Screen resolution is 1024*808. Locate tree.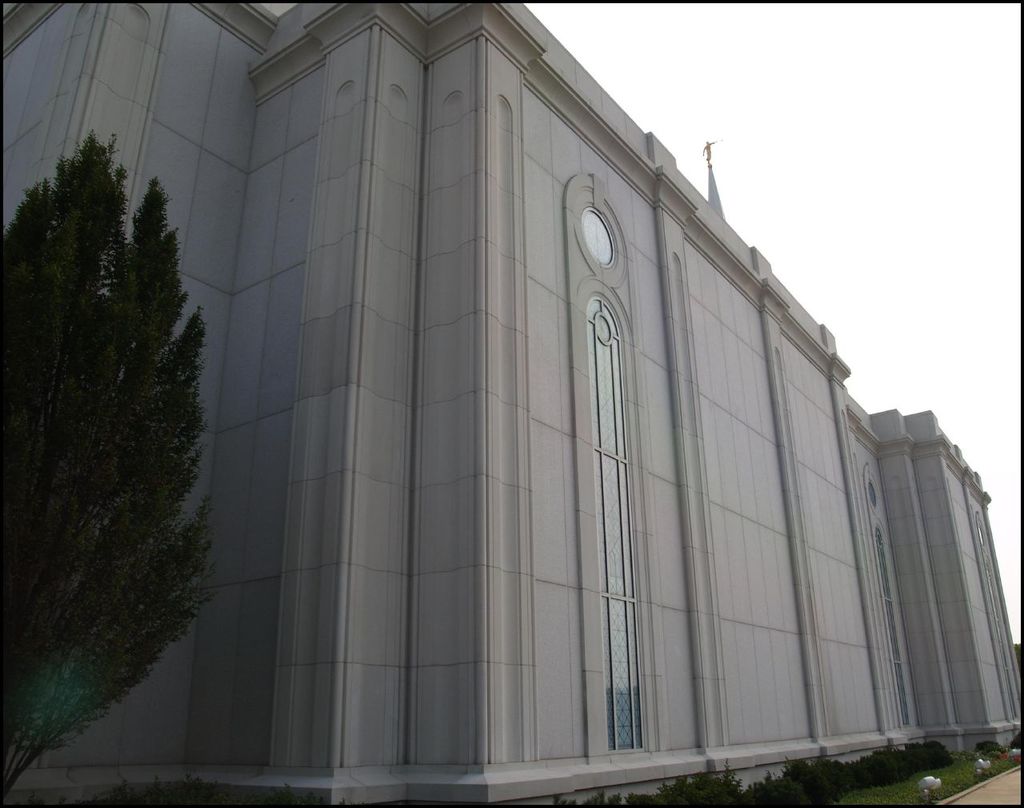
[left=0, top=138, right=214, bottom=806].
